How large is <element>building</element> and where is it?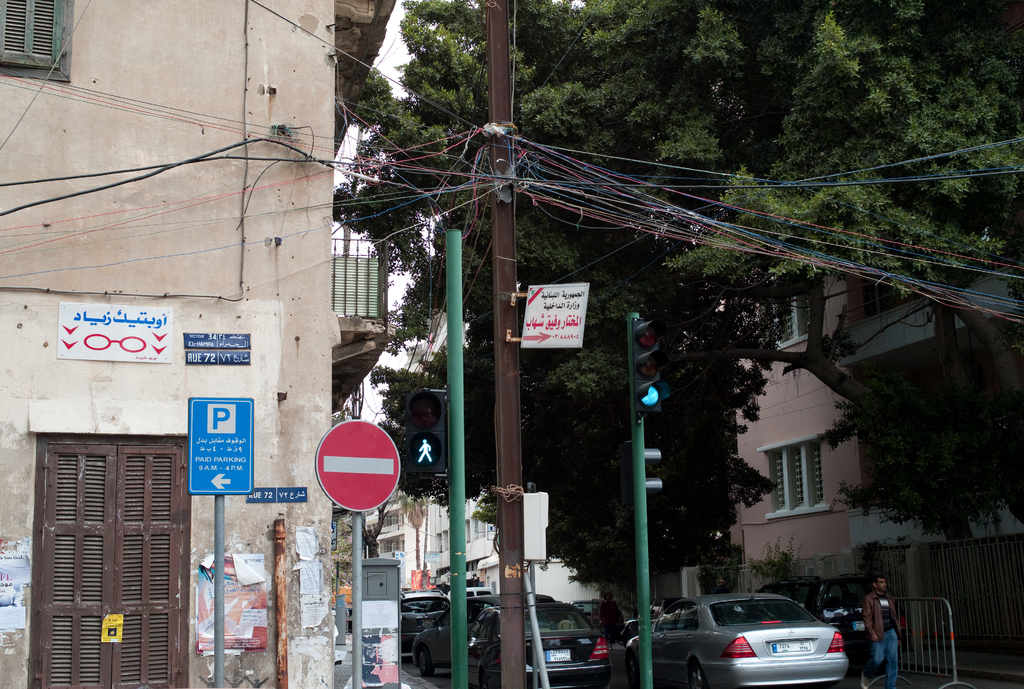
Bounding box: [0, 0, 387, 688].
